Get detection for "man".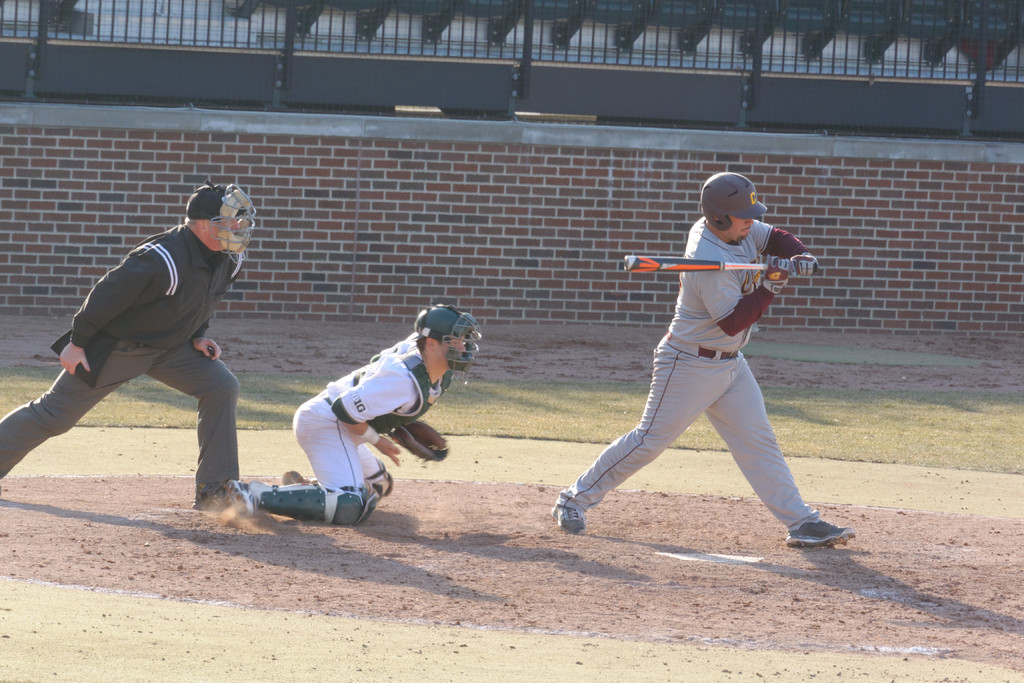
Detection: <bbox>226, 303, 481, 525</bbox>.
